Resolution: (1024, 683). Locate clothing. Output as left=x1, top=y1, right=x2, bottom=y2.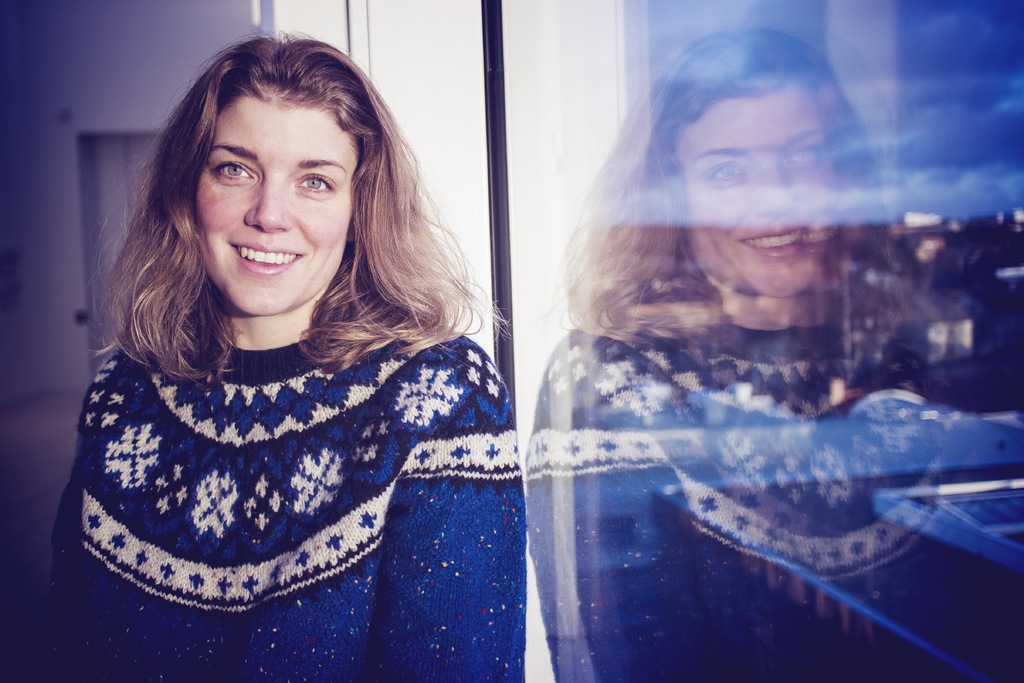
left=45, top=311, right=527, bottom=682.
